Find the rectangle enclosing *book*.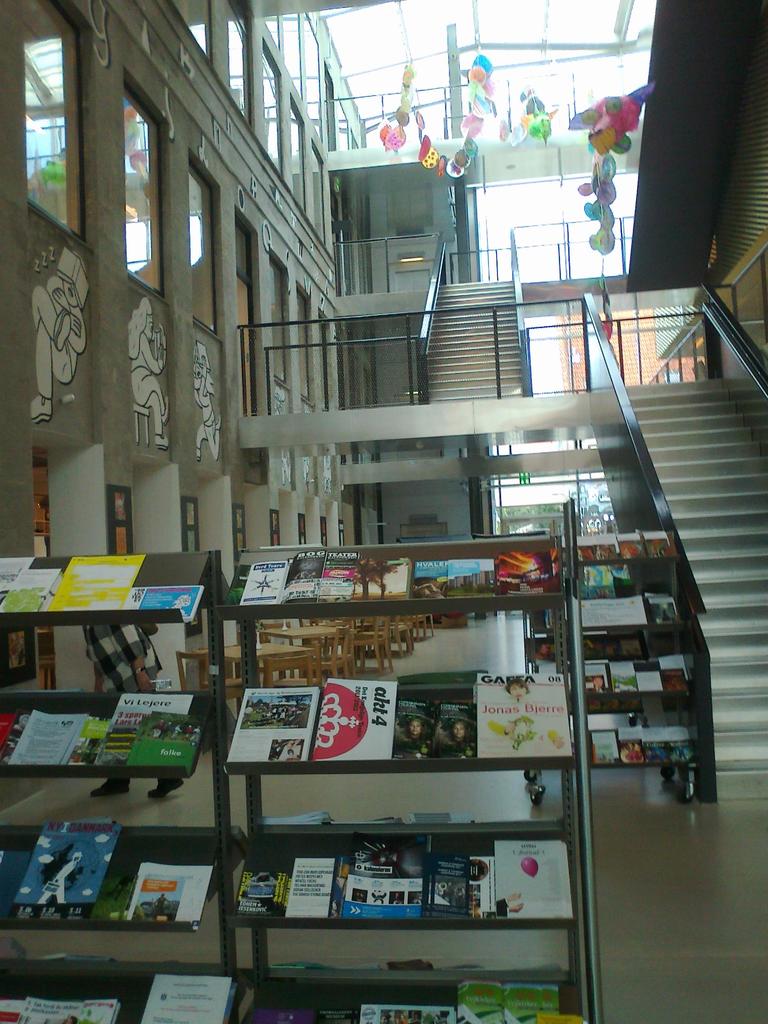
<box>124,858,212,931</box>.
